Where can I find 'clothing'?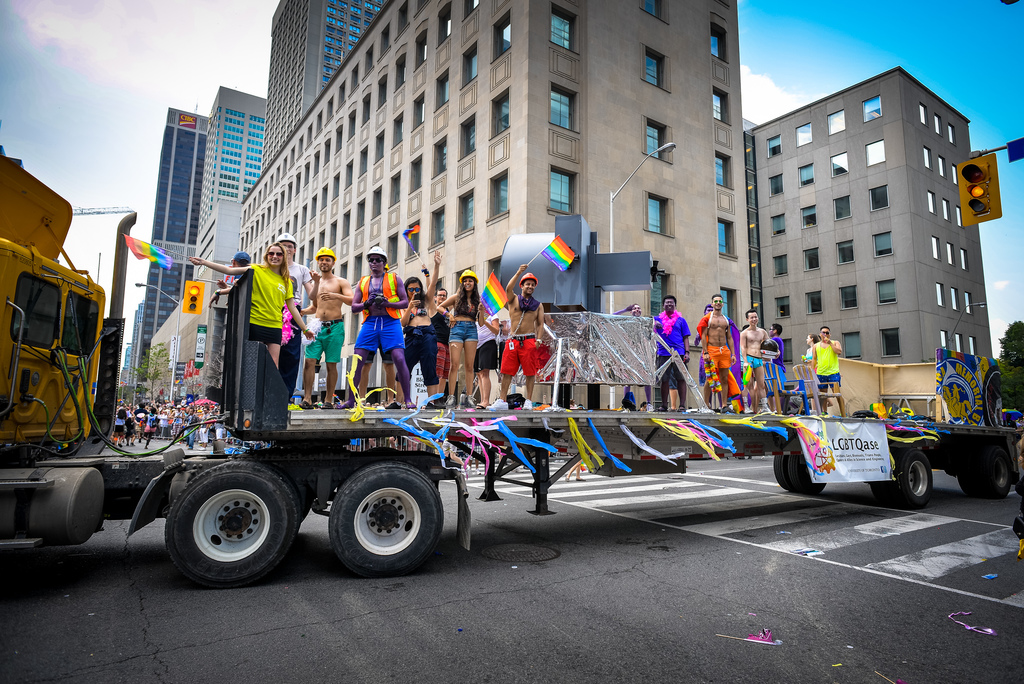
You can find it at box=[472, 321, 504, 373].
